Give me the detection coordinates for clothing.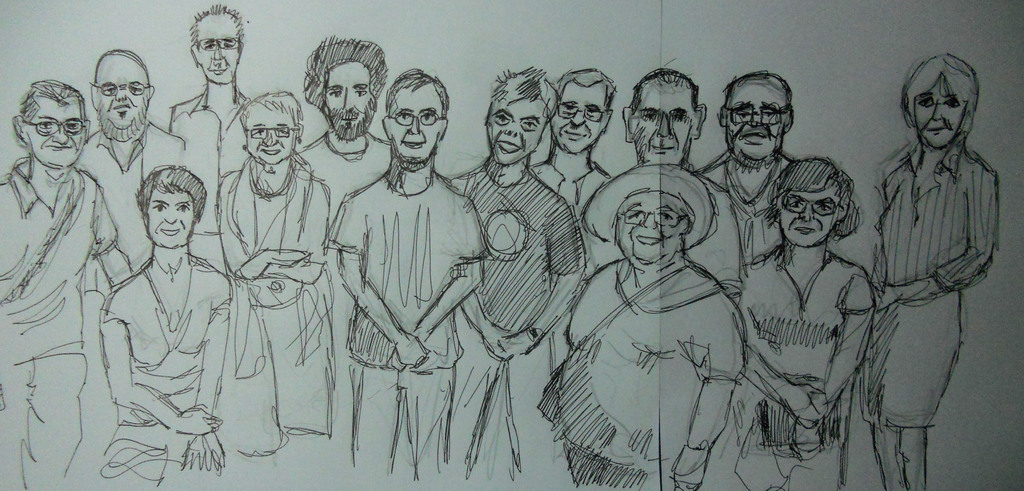
left=682, top=158, right=792, bottom=296.
